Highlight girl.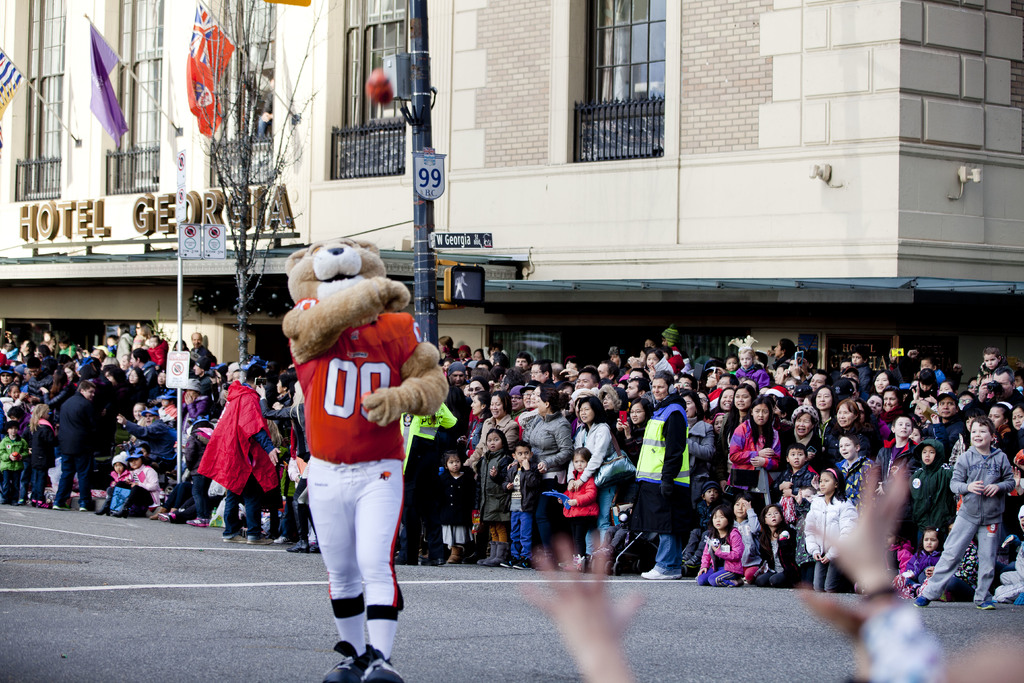
Highlighted region: <box>97,446,158,517</box>.
